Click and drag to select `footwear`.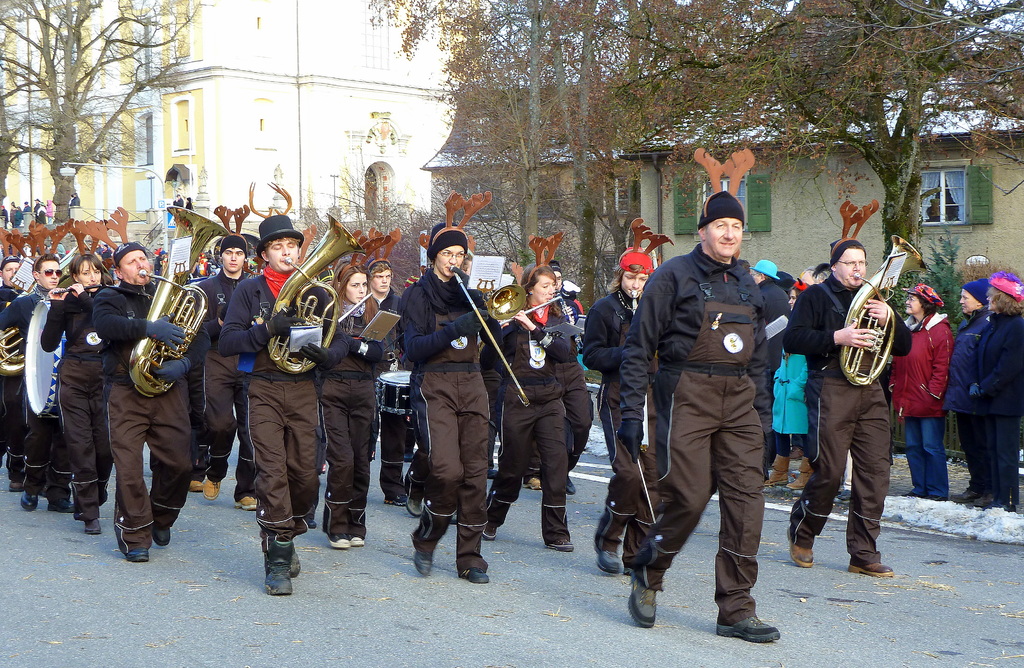
Selection: left=46, top=497, right=75, bottom=512.
